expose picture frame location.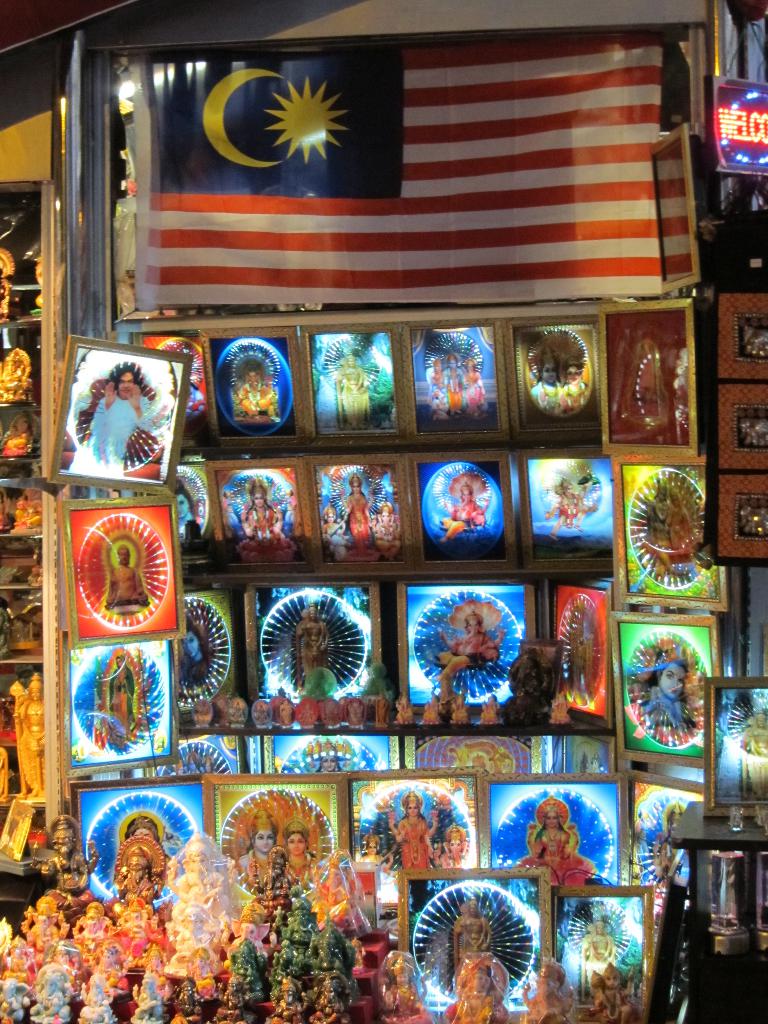
Exposed at {"x1": 611, "y1": 619, "x2": 712, "y2": 767}.
